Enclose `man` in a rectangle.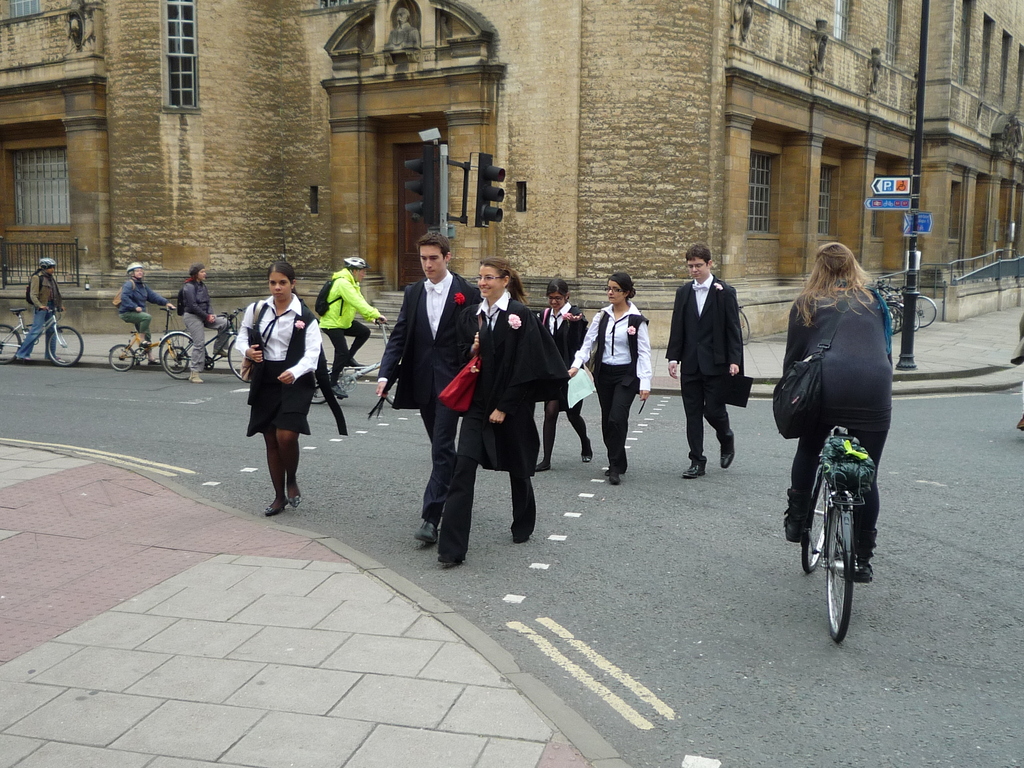
(669, 242, 758, 486).
